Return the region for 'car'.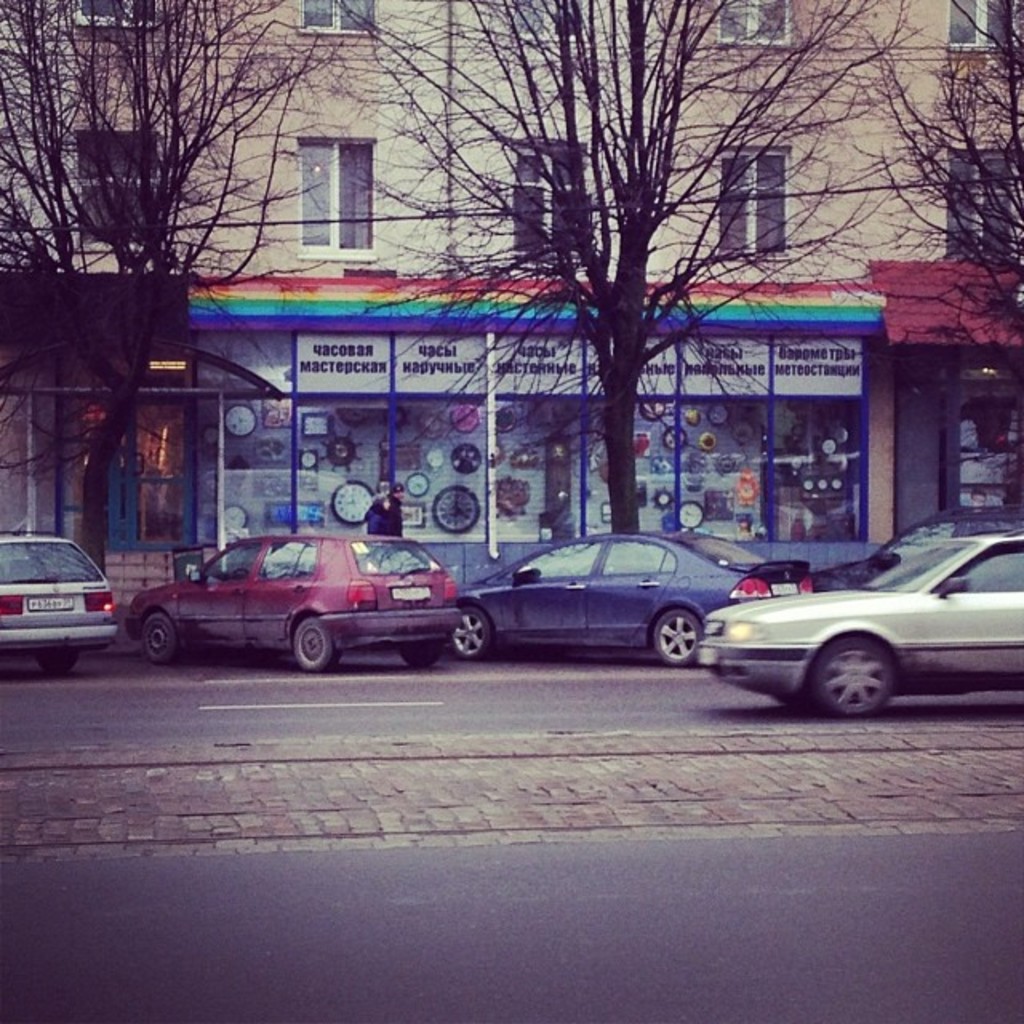
box(0, 536, 123, 677).
